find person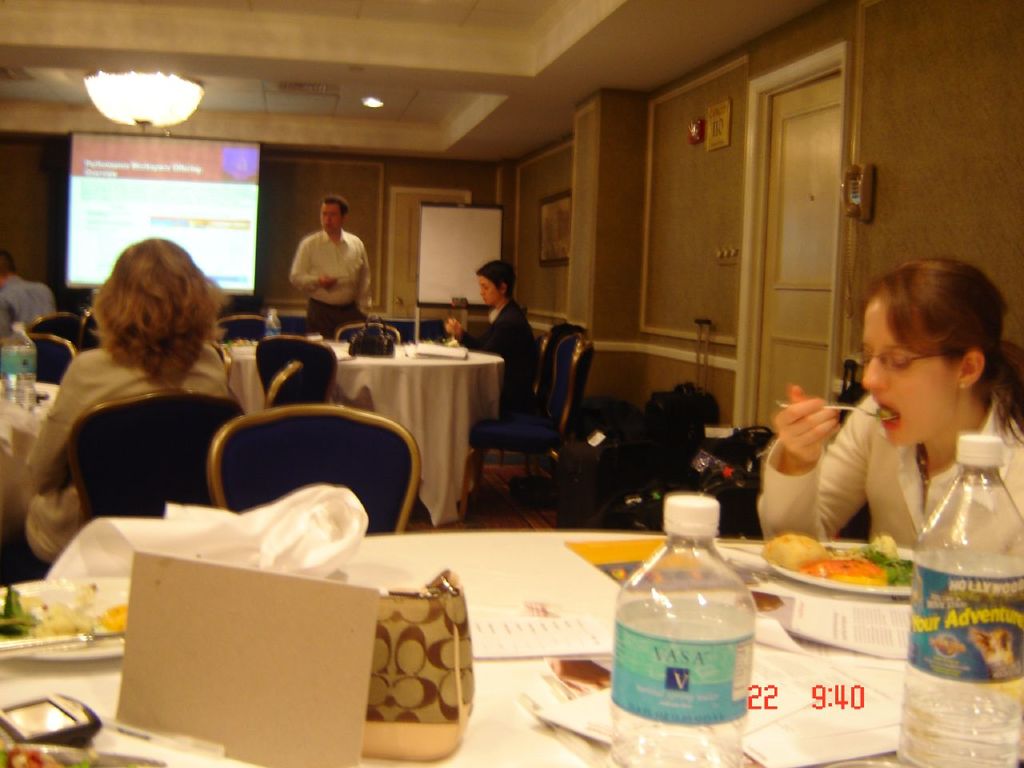
[x1=22, y1=229, x2=234, y2=585]
